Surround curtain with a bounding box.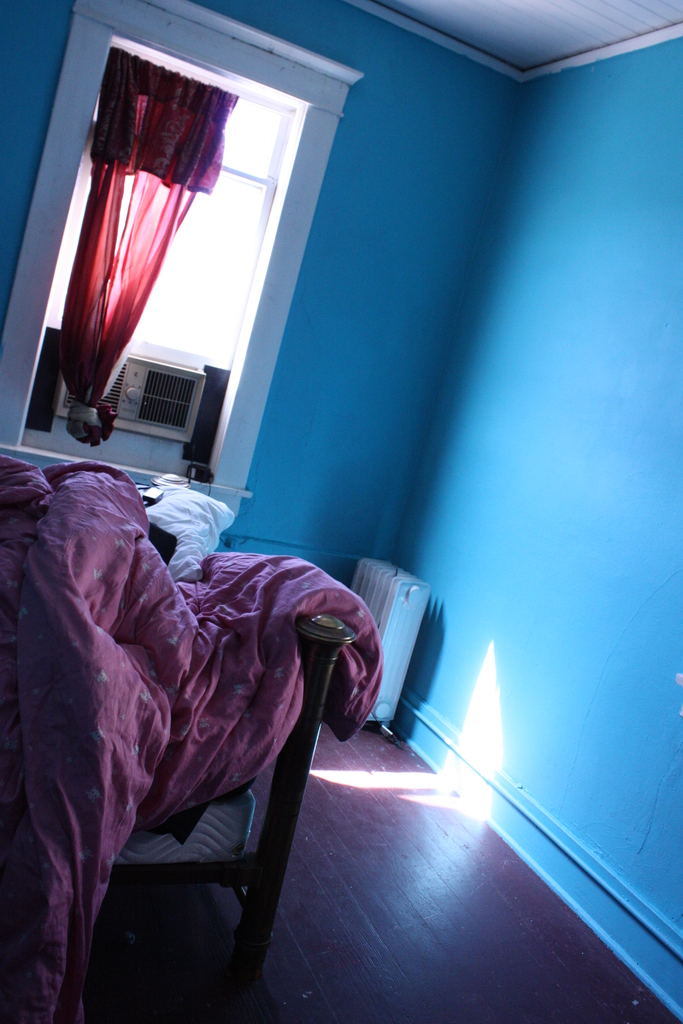
box=[80, 51, 221, 429].
